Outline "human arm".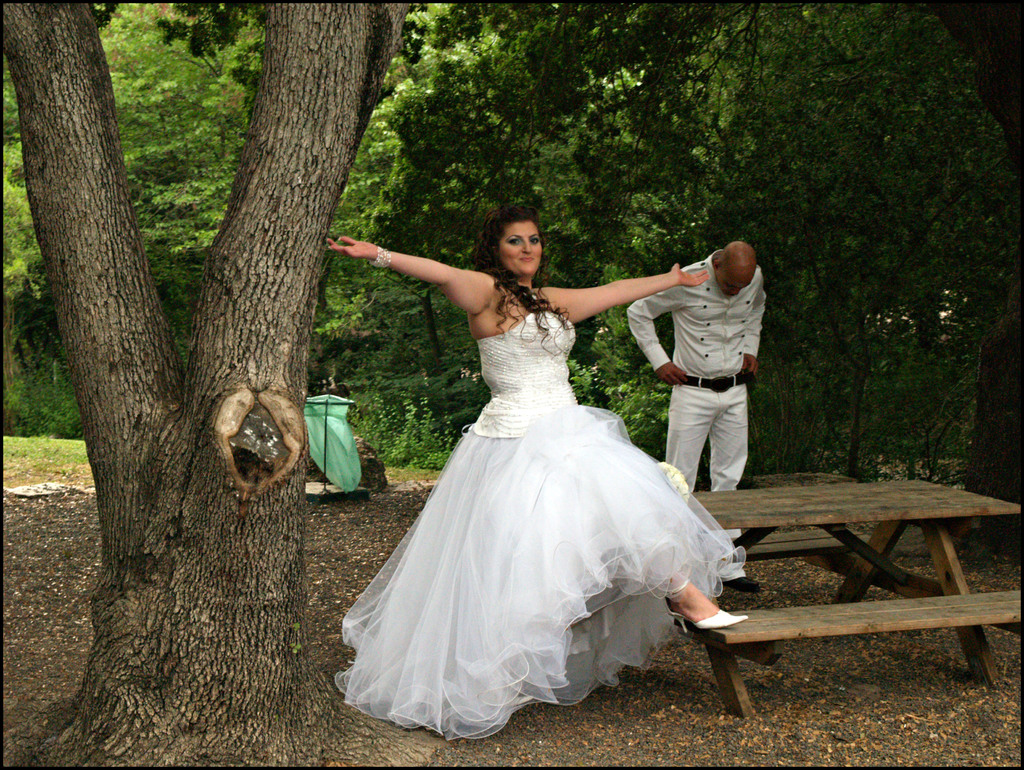
Outline: 625/255/701/388.
